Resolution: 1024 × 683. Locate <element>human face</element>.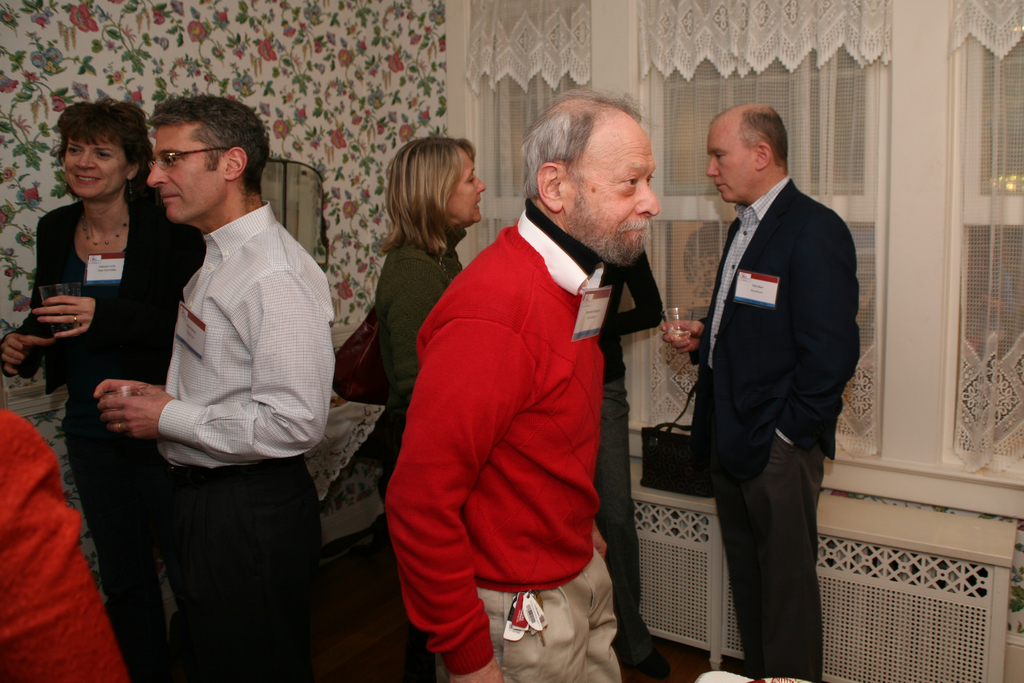
<bbox>563, 120, 662, 267</bbox>.
